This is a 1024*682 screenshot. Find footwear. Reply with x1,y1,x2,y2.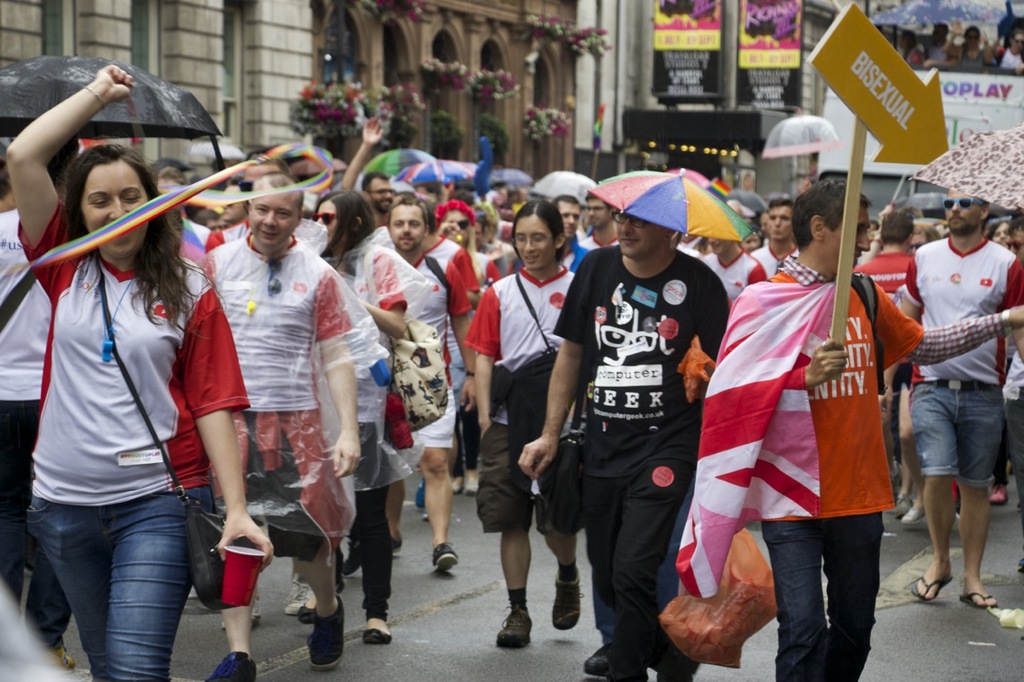
957,594,997,612.
